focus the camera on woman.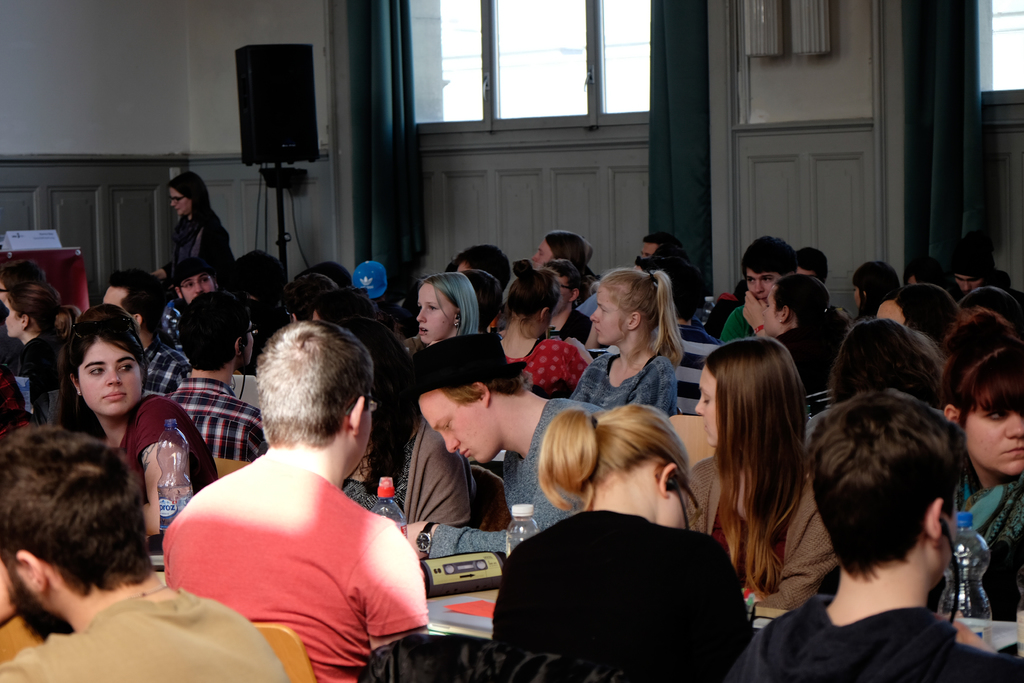
Focus region: 159:171:242:290.
